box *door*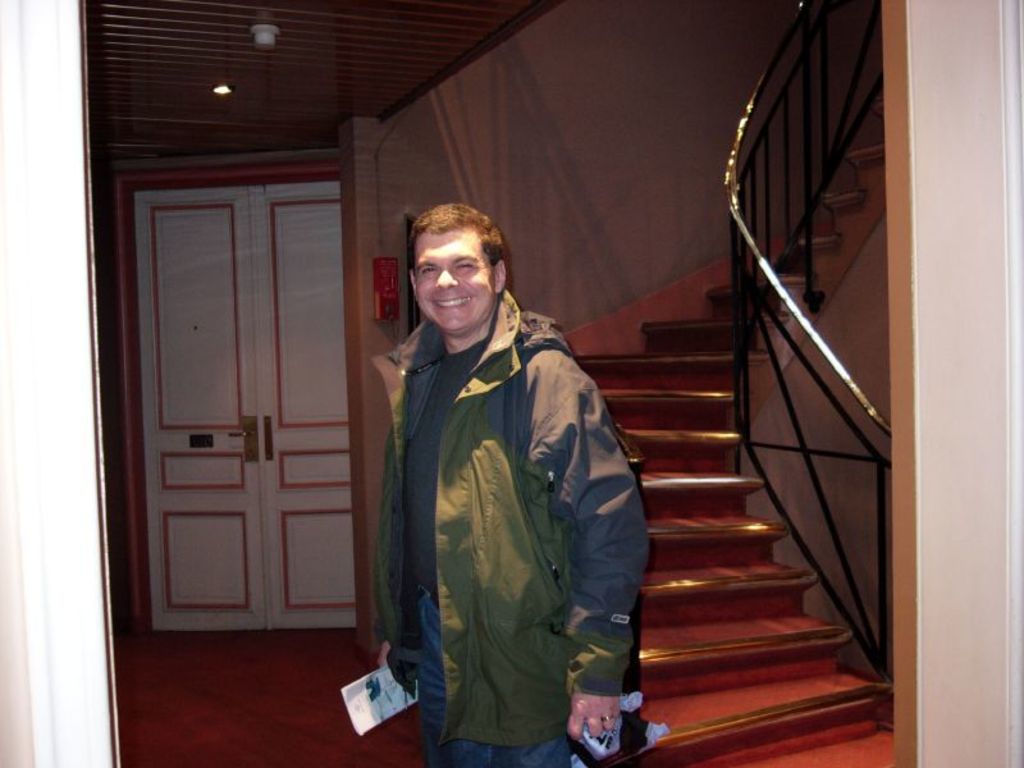
rect(137, 182, 348, 626)
